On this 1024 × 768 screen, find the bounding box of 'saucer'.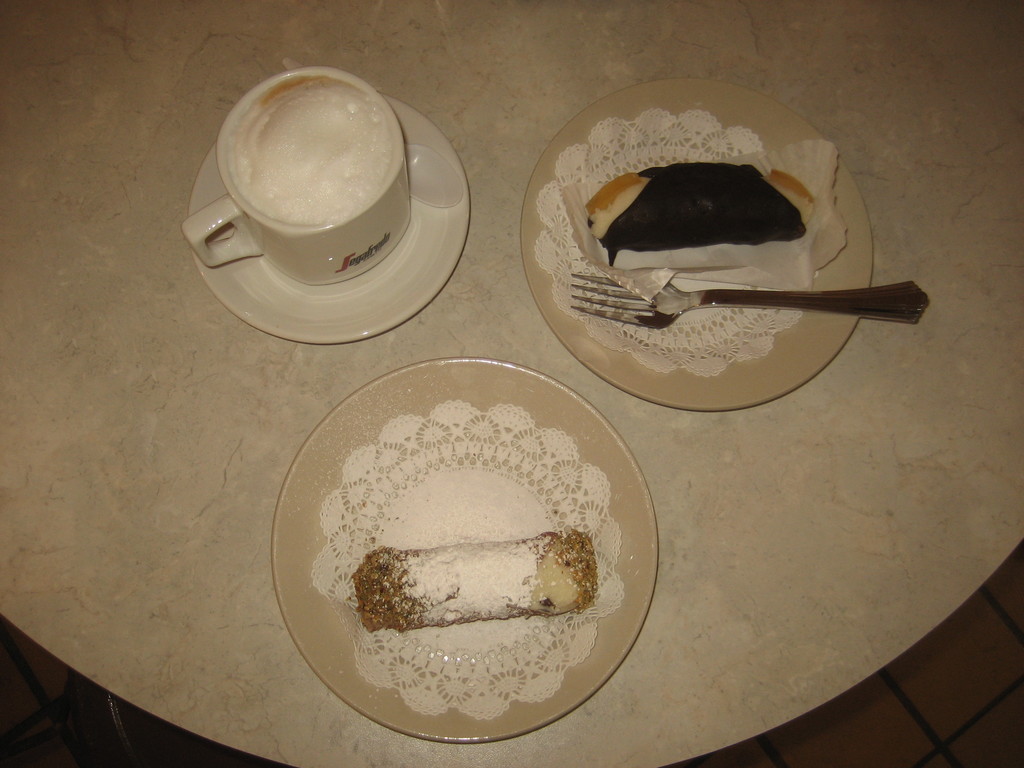
Bounding box: 187,93,468,344.
